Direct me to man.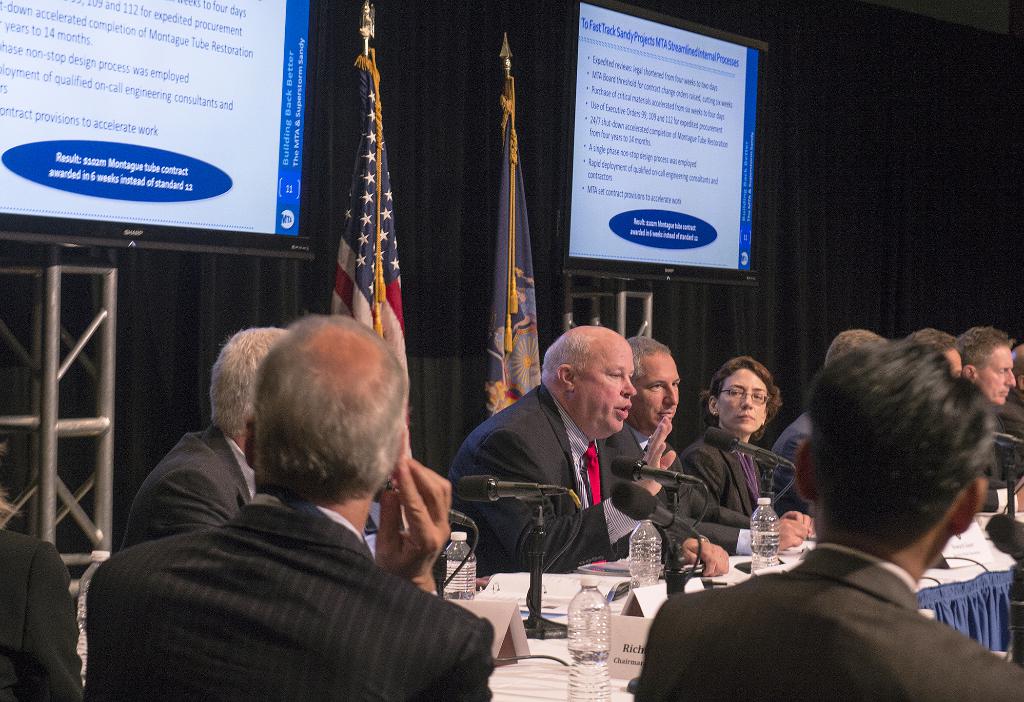
Direction: {"x1": 604, "y1": 334, "x2": 813, "y2": 553}.
